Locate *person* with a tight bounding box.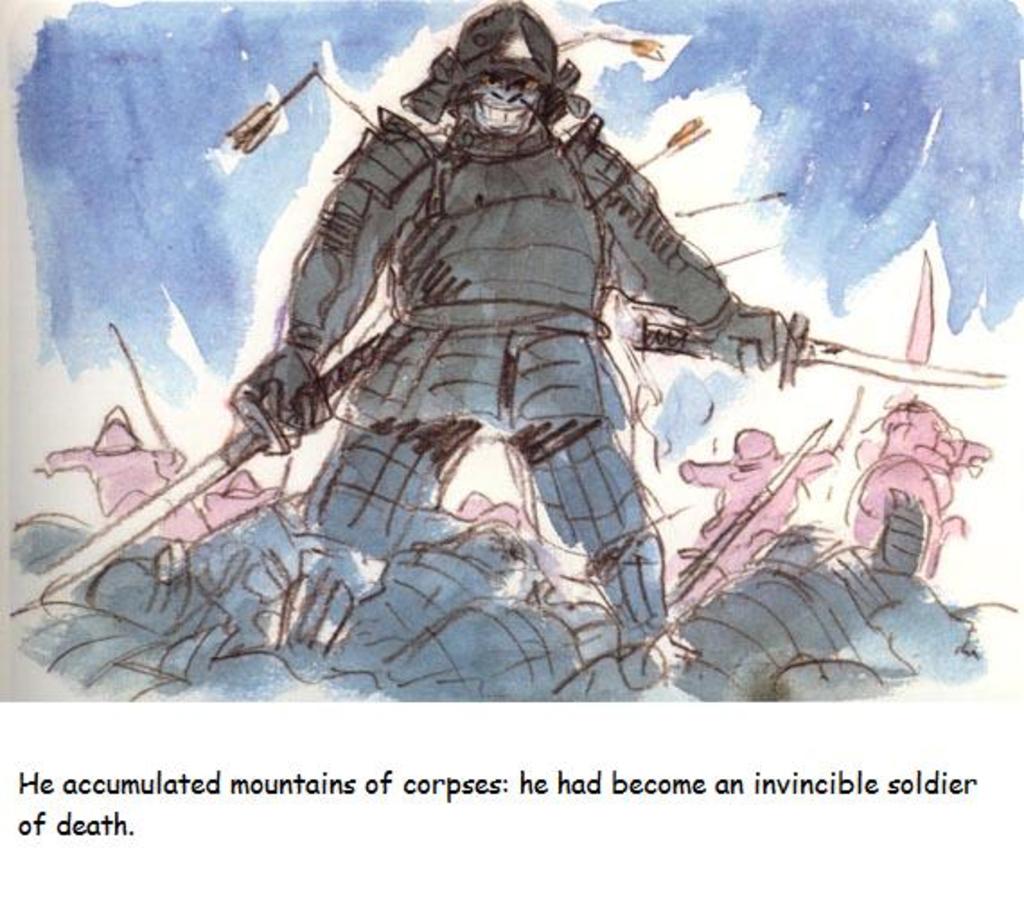
box(144, 7, 859, 729).
